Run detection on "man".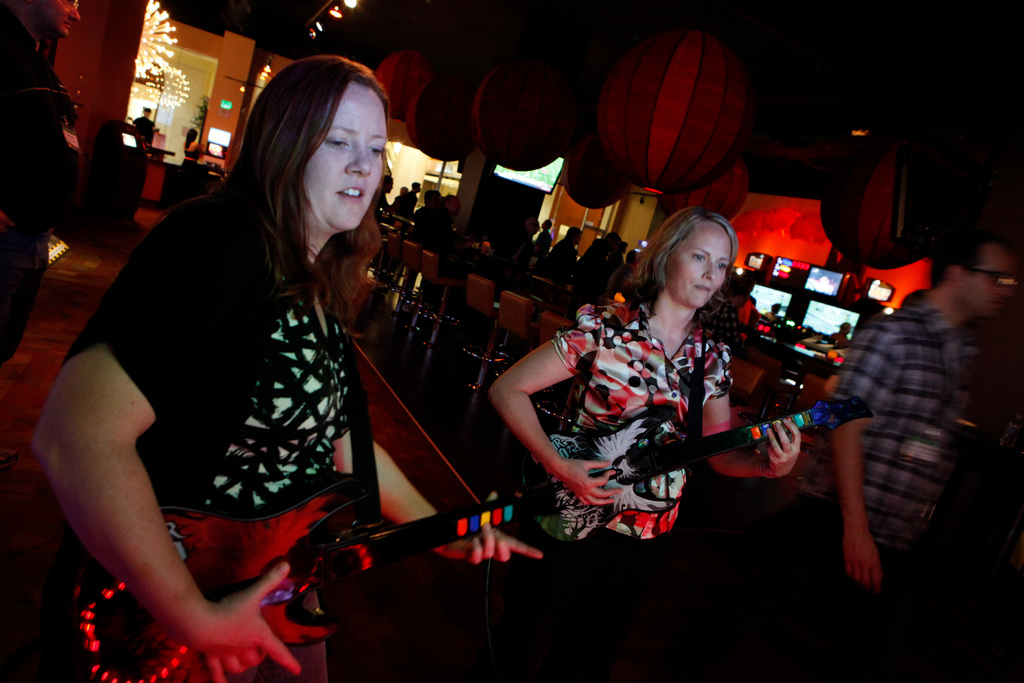
Result: [x1=735, y1=274, x2=760, y2=343].
